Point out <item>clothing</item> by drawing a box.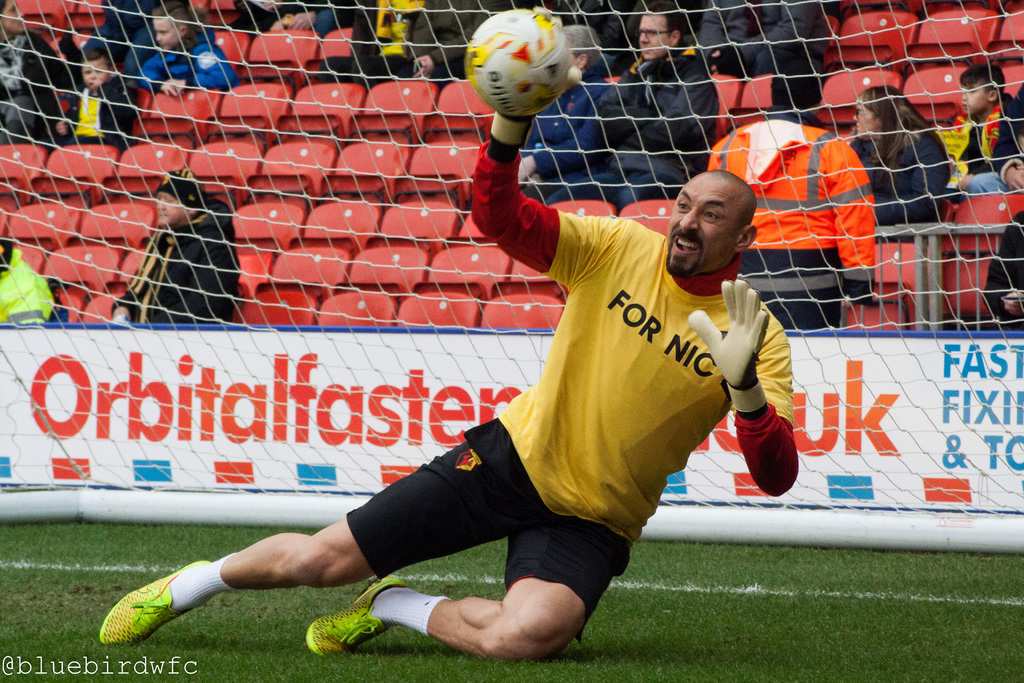
0 237 56 327.
